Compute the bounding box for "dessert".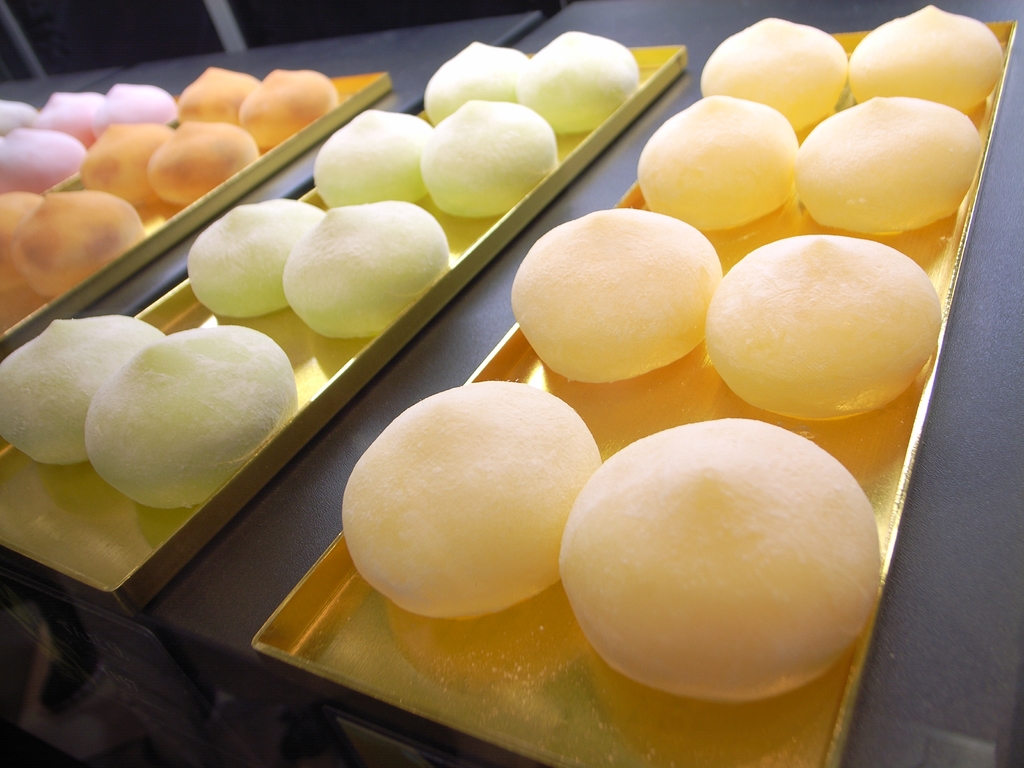
rect(701, 16, 851, 130).
